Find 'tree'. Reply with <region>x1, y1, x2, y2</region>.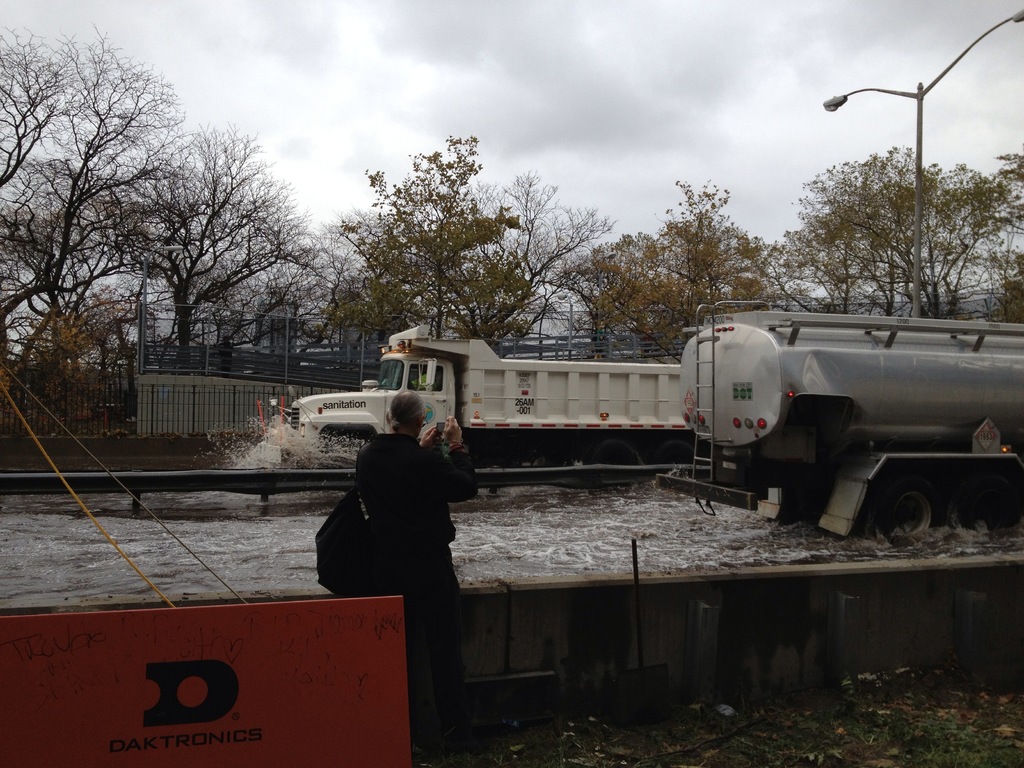
<region>778, 98, 1004, 307</region>.
